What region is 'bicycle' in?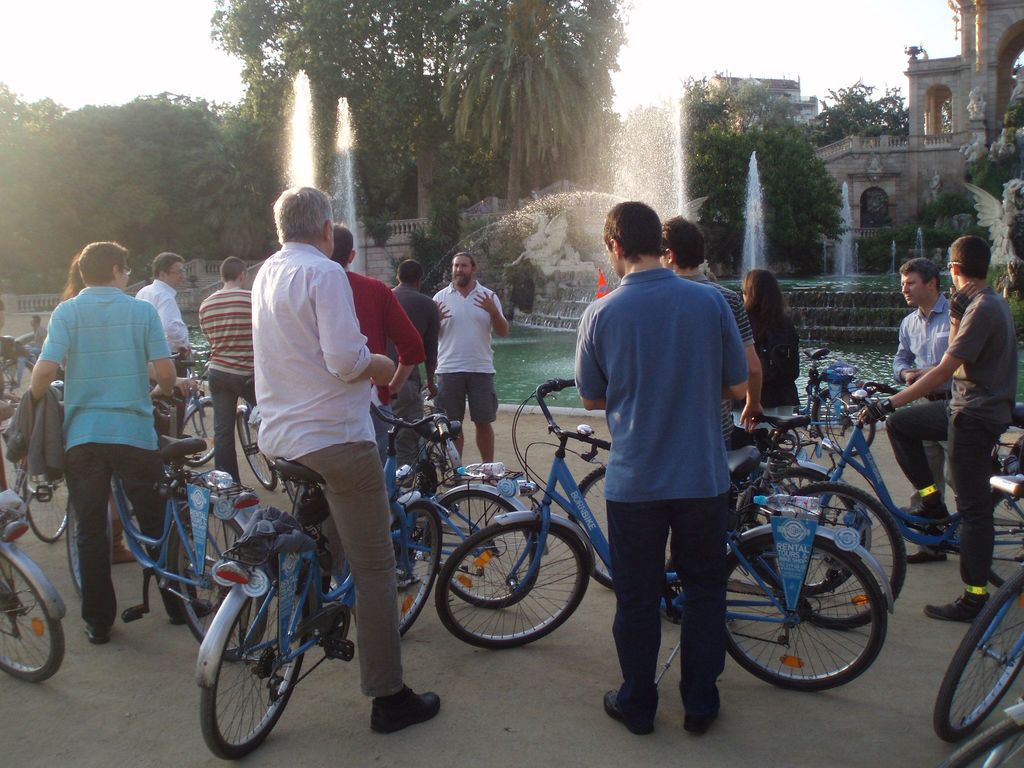
x1=728 y1=402 x2=1023 y2=596.
